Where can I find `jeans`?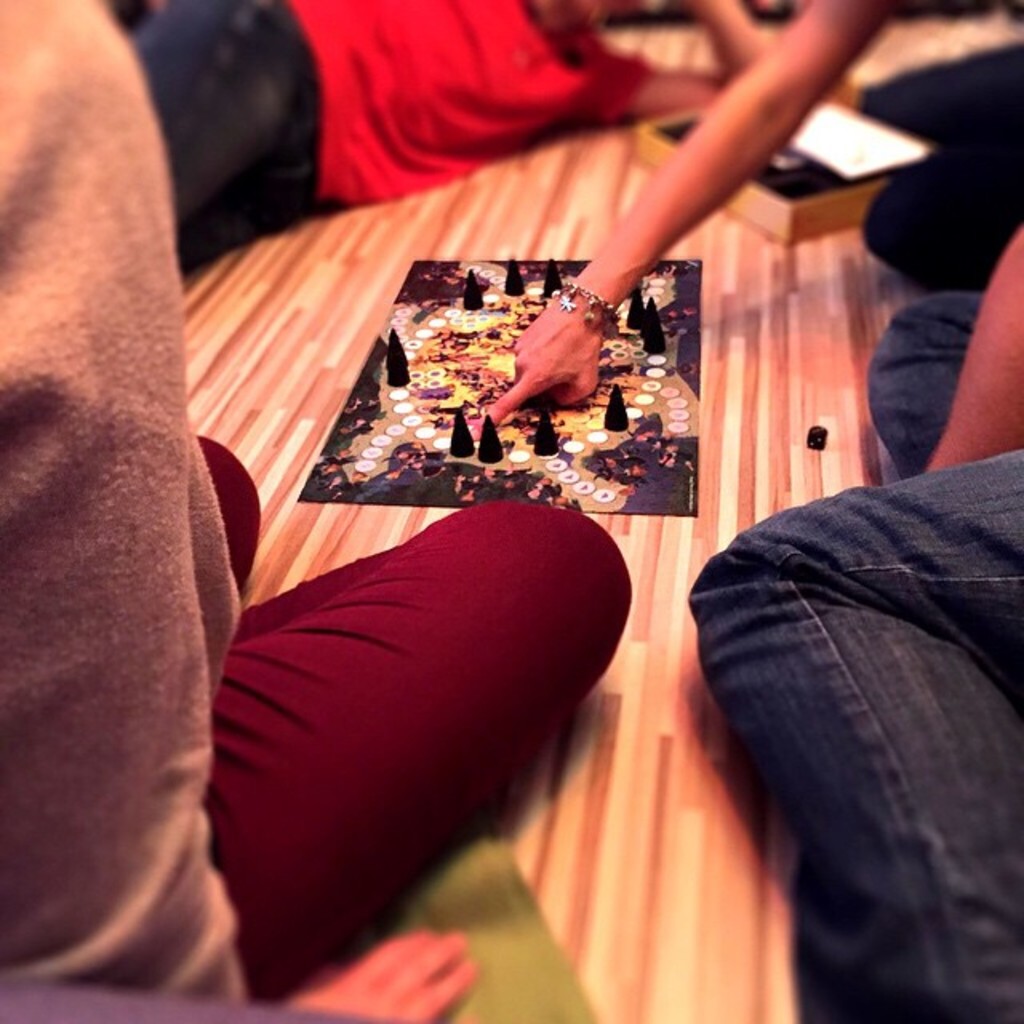
You can find it at rect(133, 3, 320, 267).
